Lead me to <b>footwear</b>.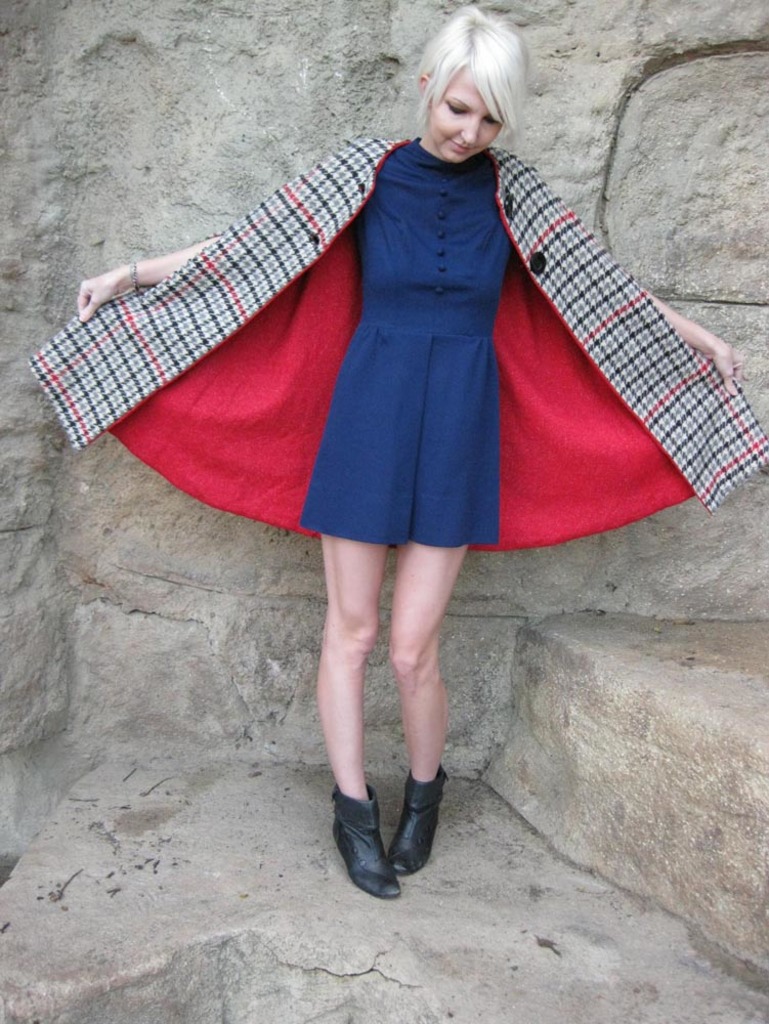
Lead to rect(324, 774, 401, 895).
